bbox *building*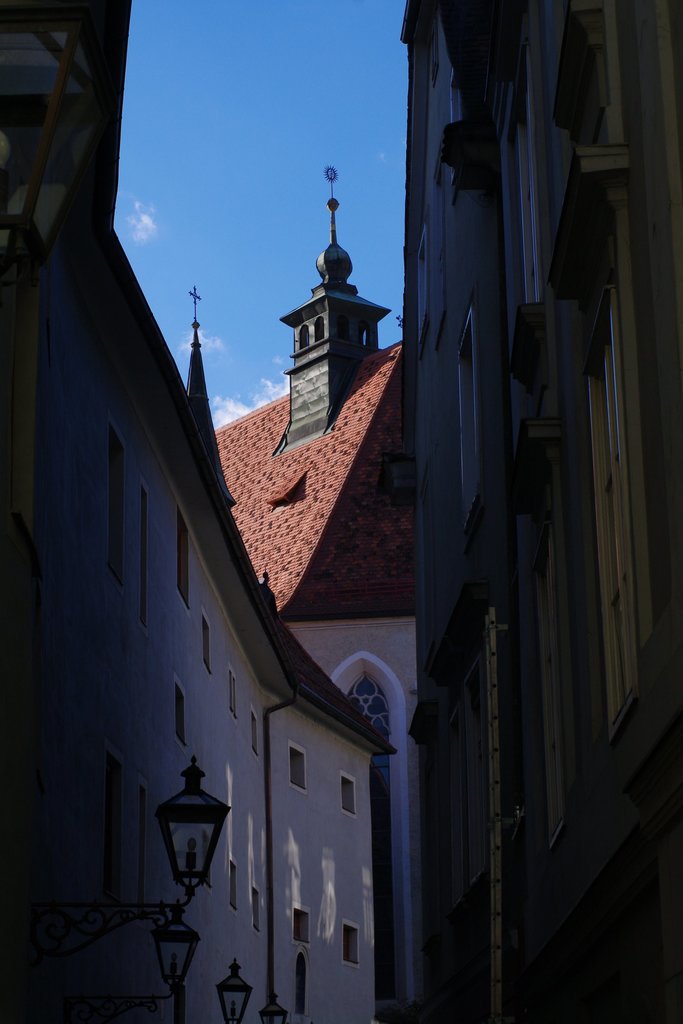
[217,165,416,1022]
